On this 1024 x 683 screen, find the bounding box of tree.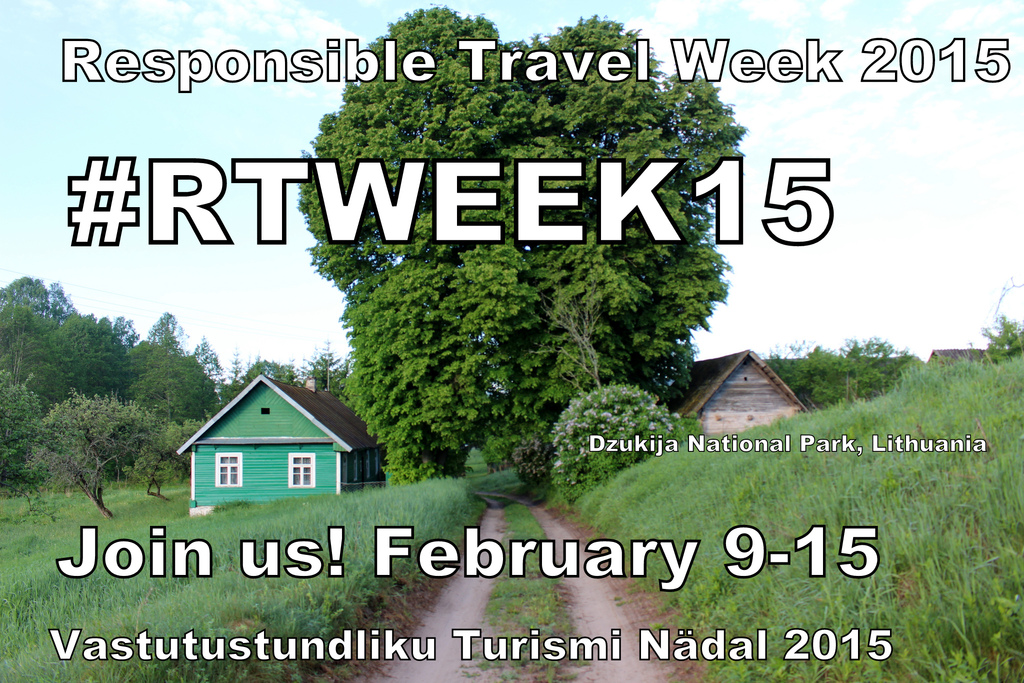
Bounding box: [x1=544, y1=386, x2=682, y2=510].
